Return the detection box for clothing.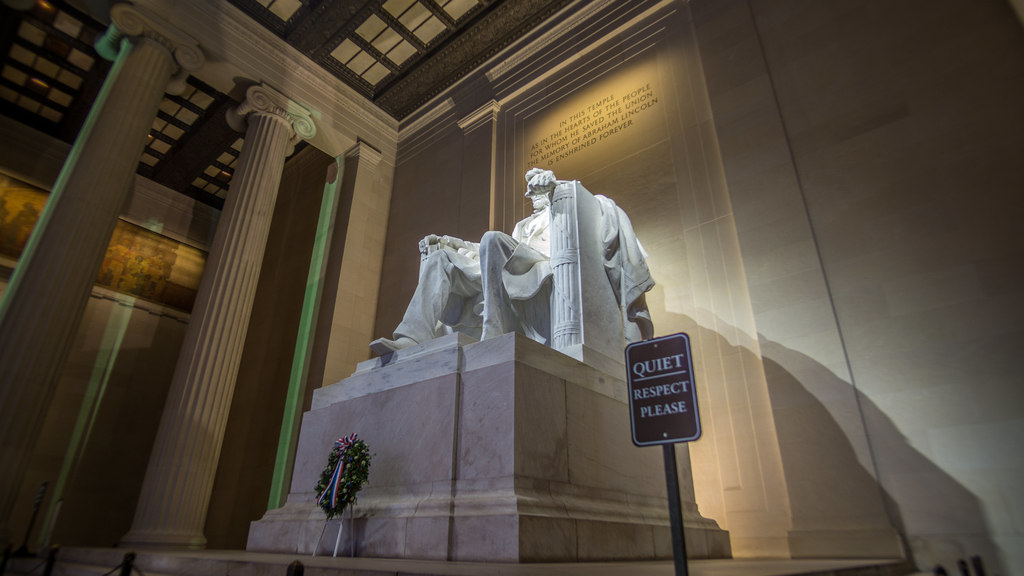
<bbox>395, 193, 656, 342</bbox>.
